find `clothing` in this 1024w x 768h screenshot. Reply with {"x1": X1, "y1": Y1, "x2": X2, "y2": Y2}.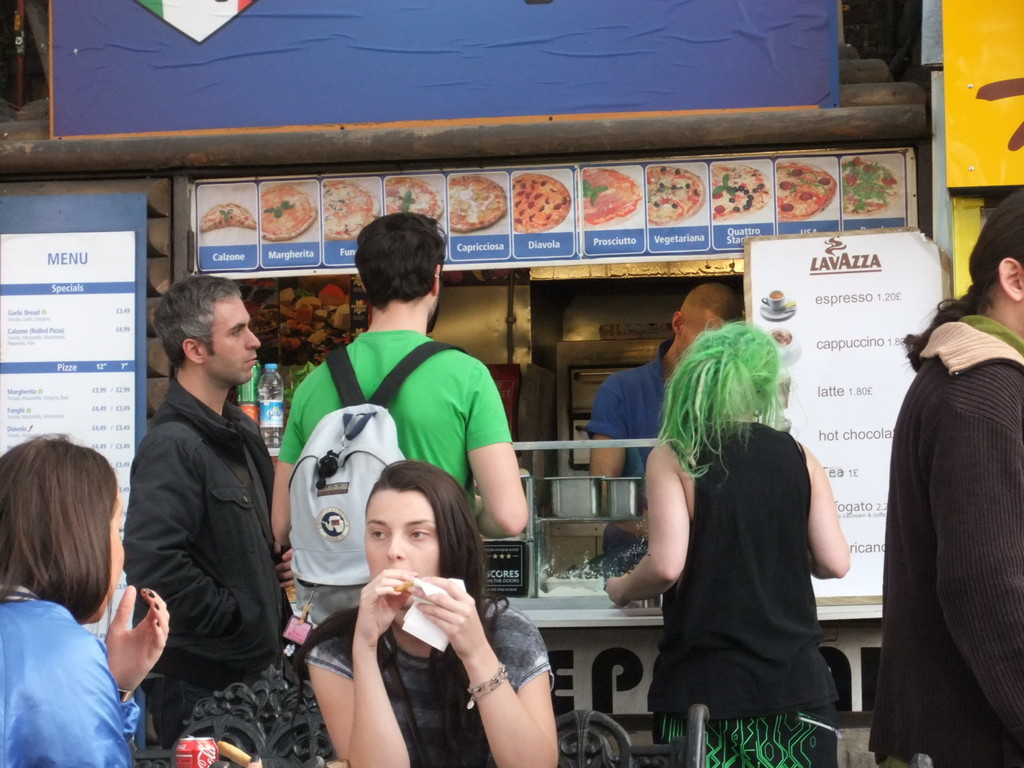
{"x1": 648, "y1": 420, "x2": 837, "y2": 767}.
